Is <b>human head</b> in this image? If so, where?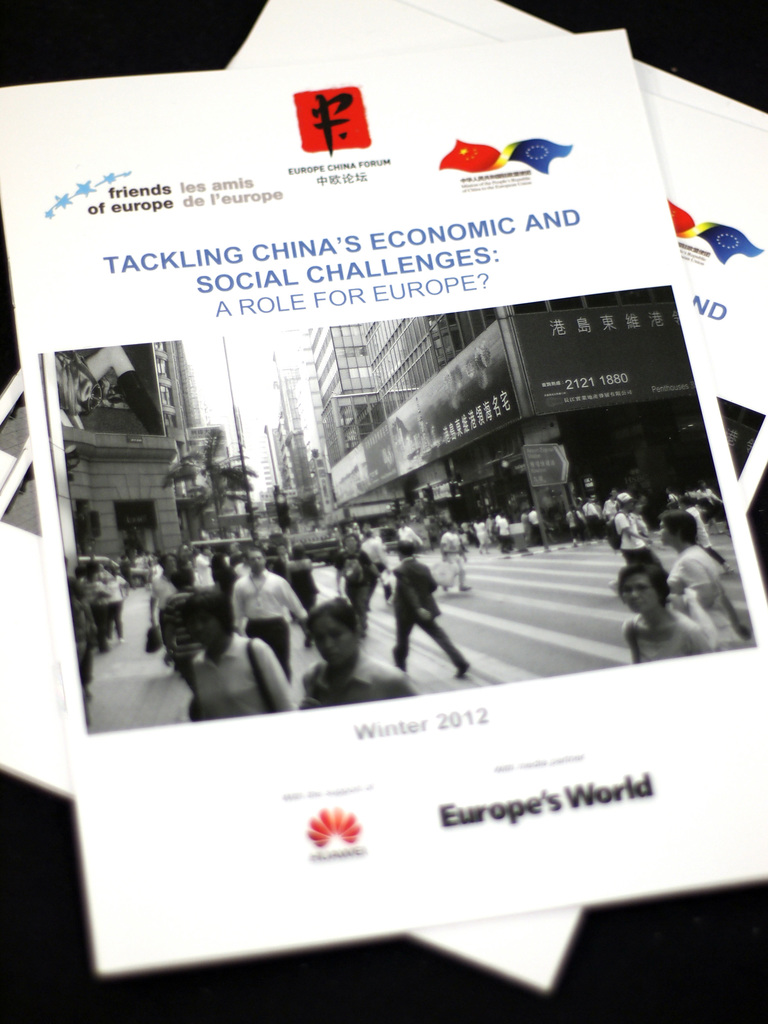
Yes, at {"x1": 610, "y1": 491, "x2": 636, "y2": 515}.
